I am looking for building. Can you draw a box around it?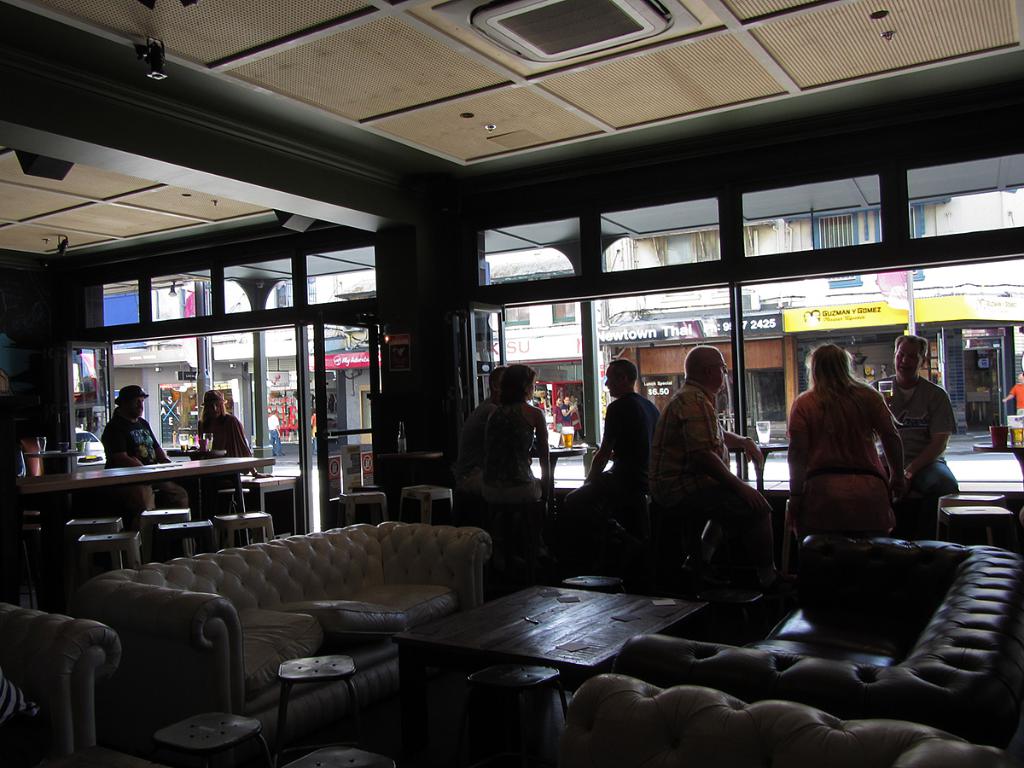
Sure, the bounding box is region(603, 188, 1020, 435).
